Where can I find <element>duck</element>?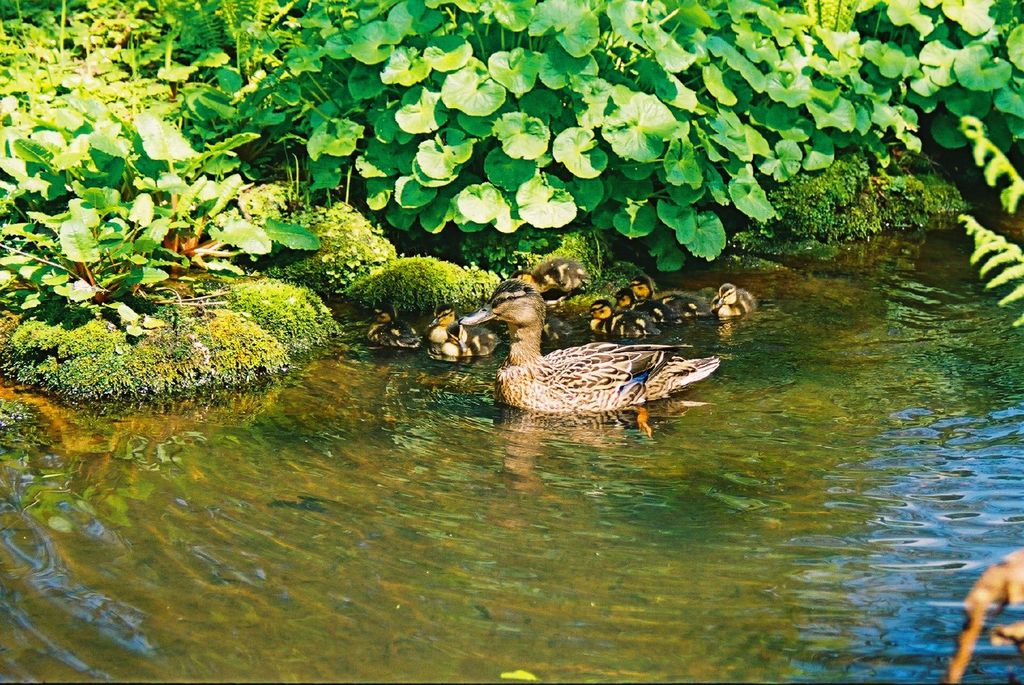
You can find it at [440, 320, 480, 365].
